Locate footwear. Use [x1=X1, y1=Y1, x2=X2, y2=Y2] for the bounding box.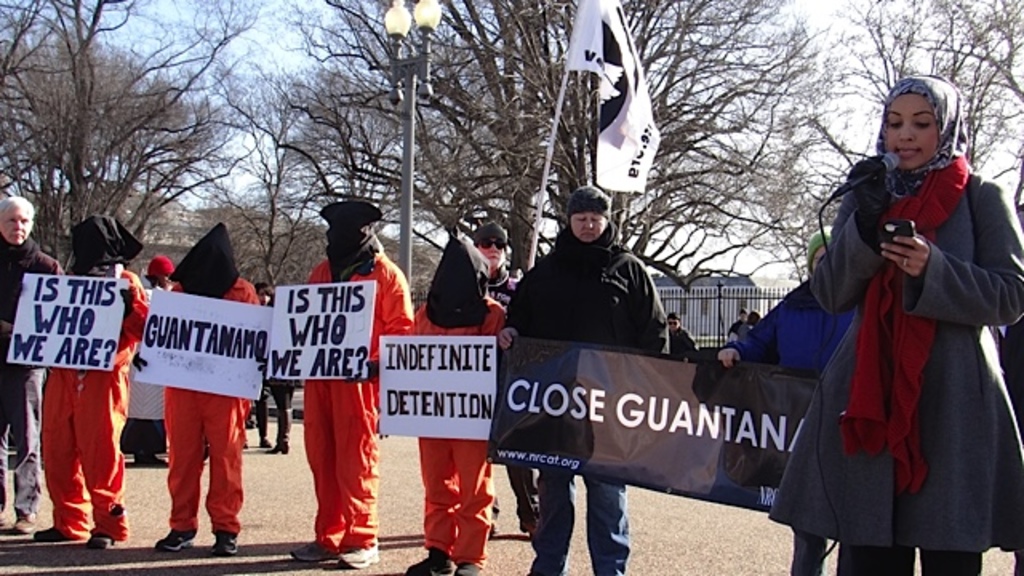
[x1=0, y1=509, x2=14, y2=536].
